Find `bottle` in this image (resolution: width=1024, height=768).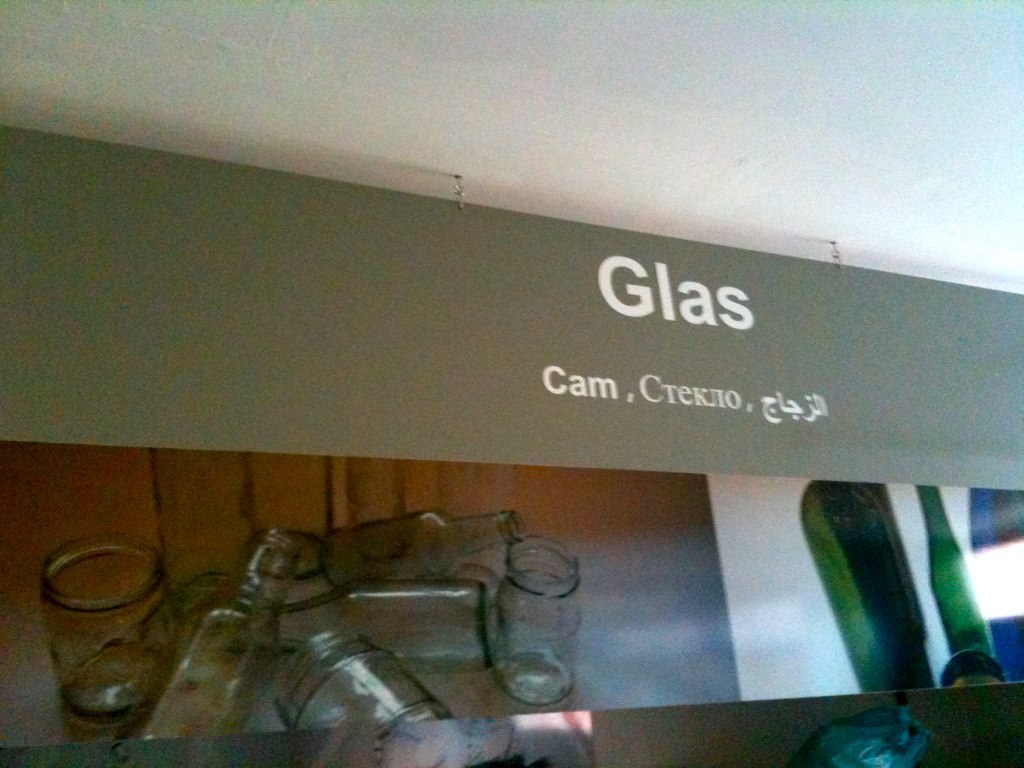
(899,469,1009,684).
